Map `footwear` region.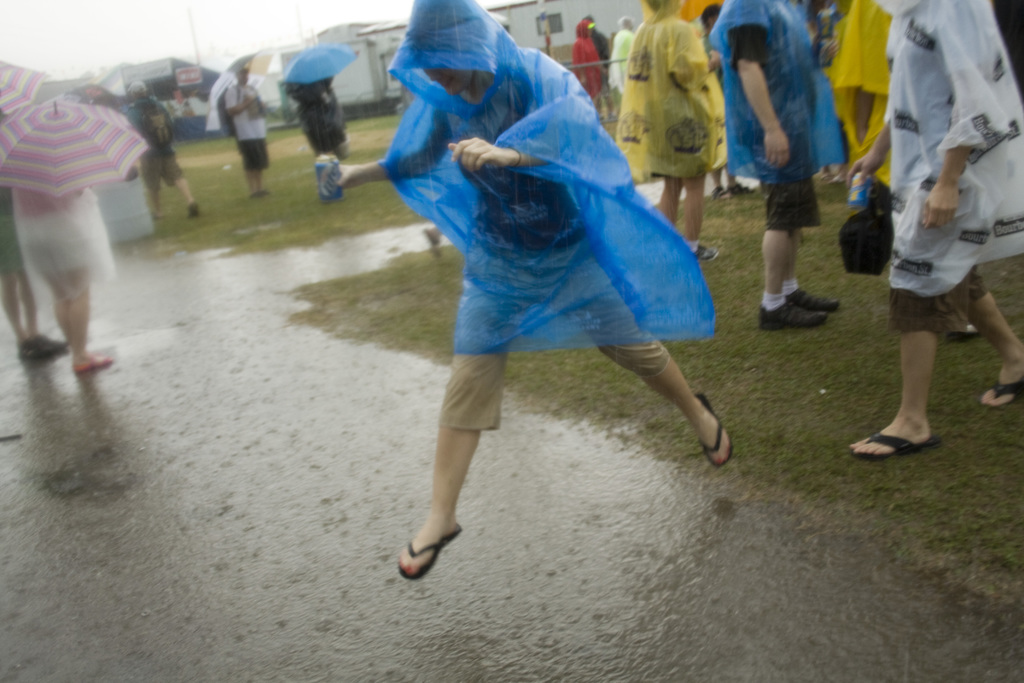
Mapped to detection(688, 391, 732, 467).
